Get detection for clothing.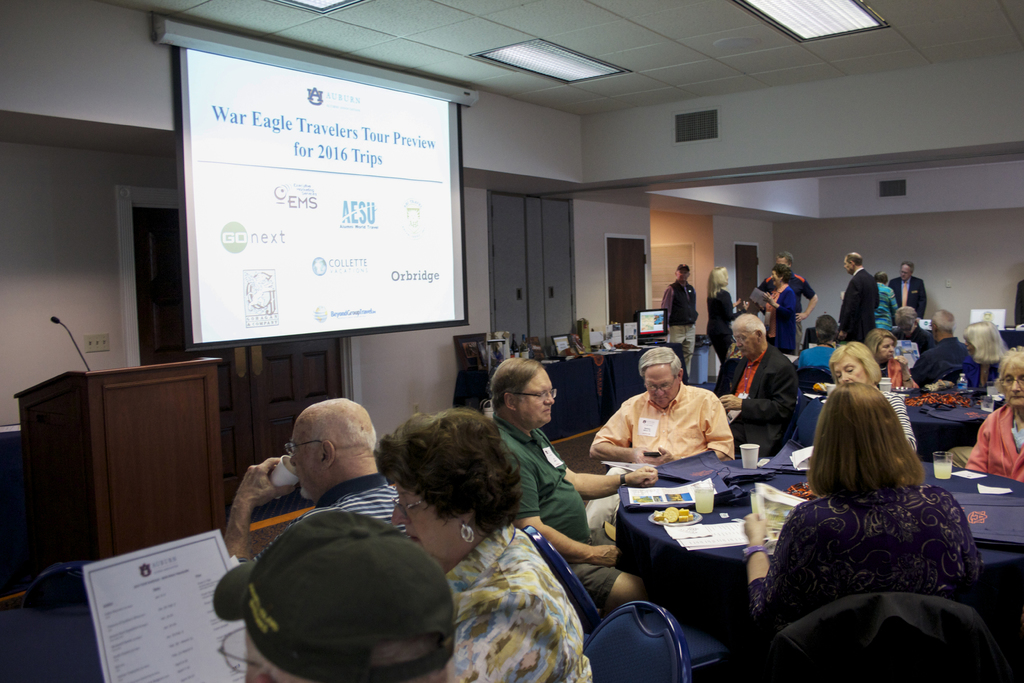
Detection: Rect(756, 252, 817, 304).
